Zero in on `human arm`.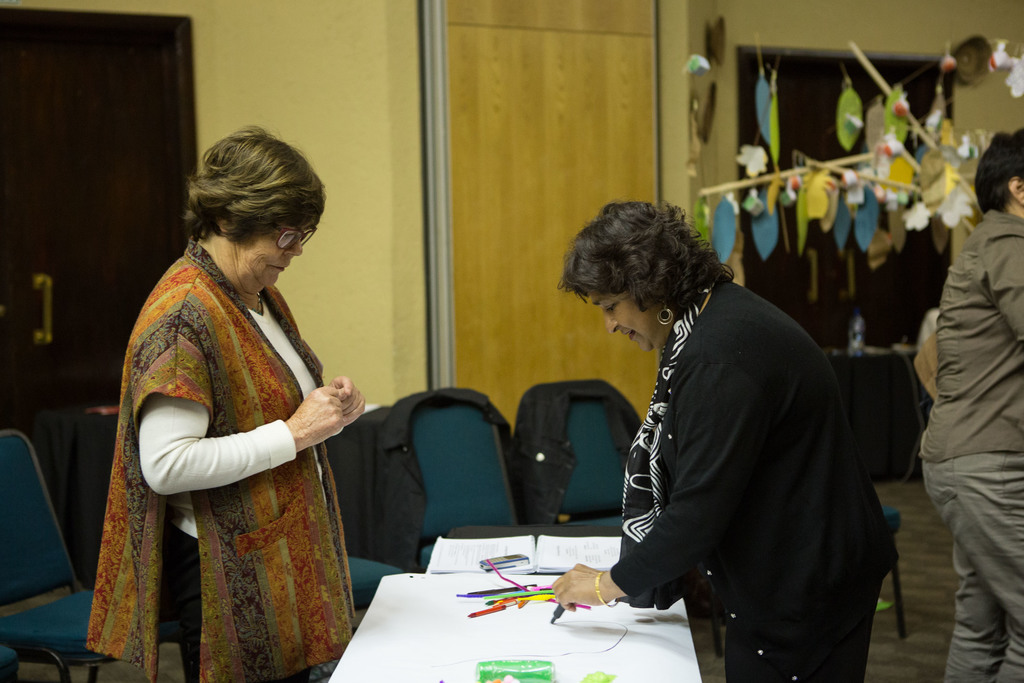
Zeroed in: bbox(142, 311, 345, 493).
